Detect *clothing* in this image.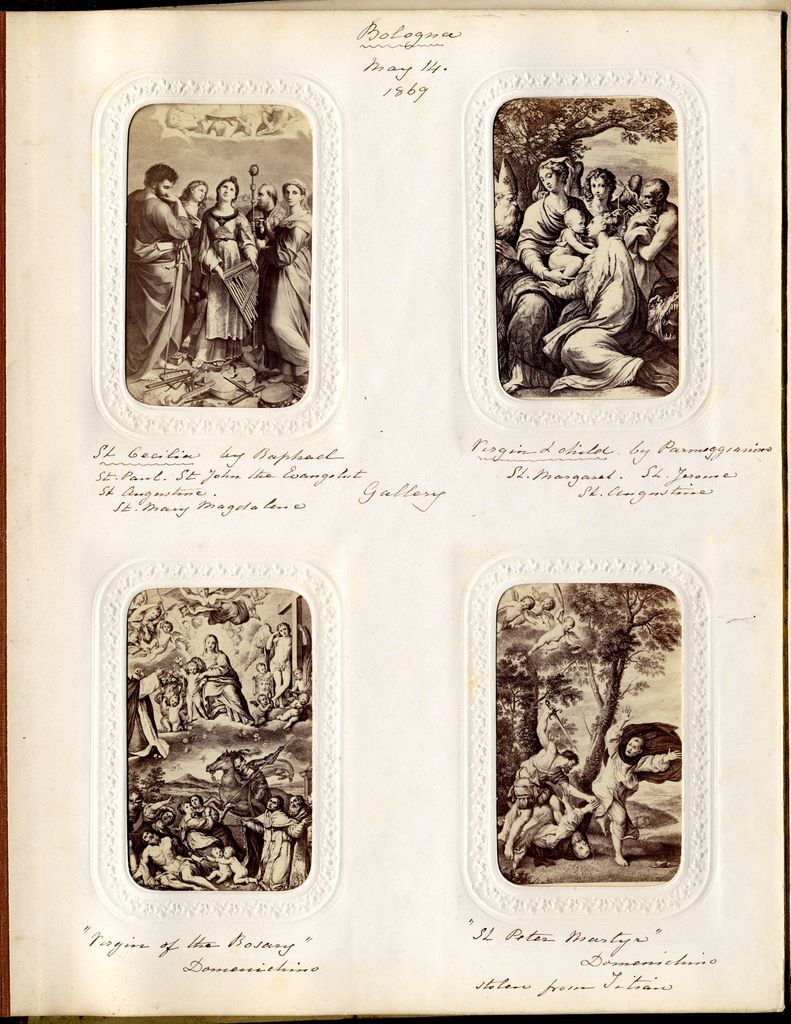
Detection: <region>284, 805, 308, 884</region>.
